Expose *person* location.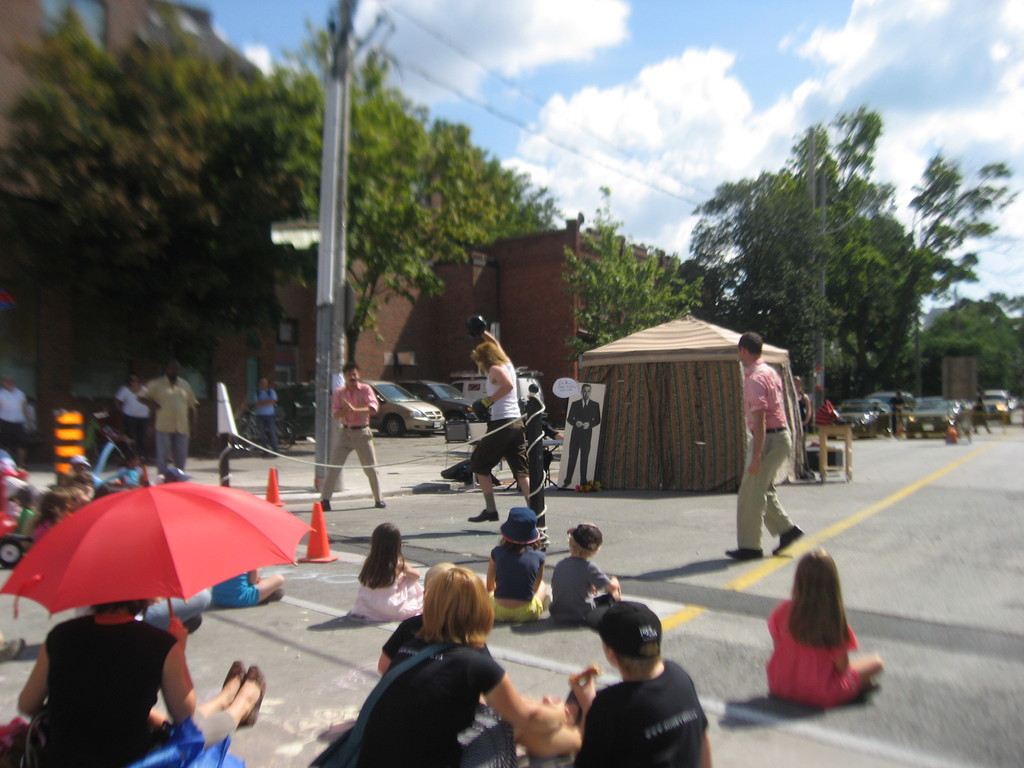
Exposed at 355, 521, 427, 623.
